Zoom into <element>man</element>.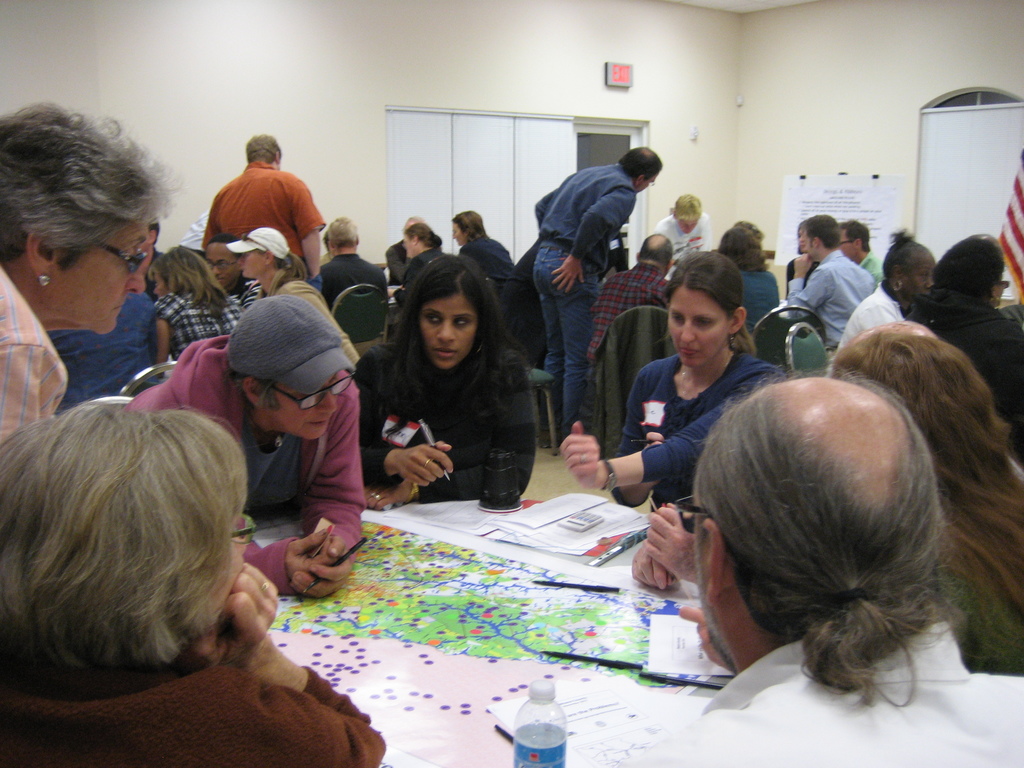
Zoom target: crop(645, 193, 715, 268).
